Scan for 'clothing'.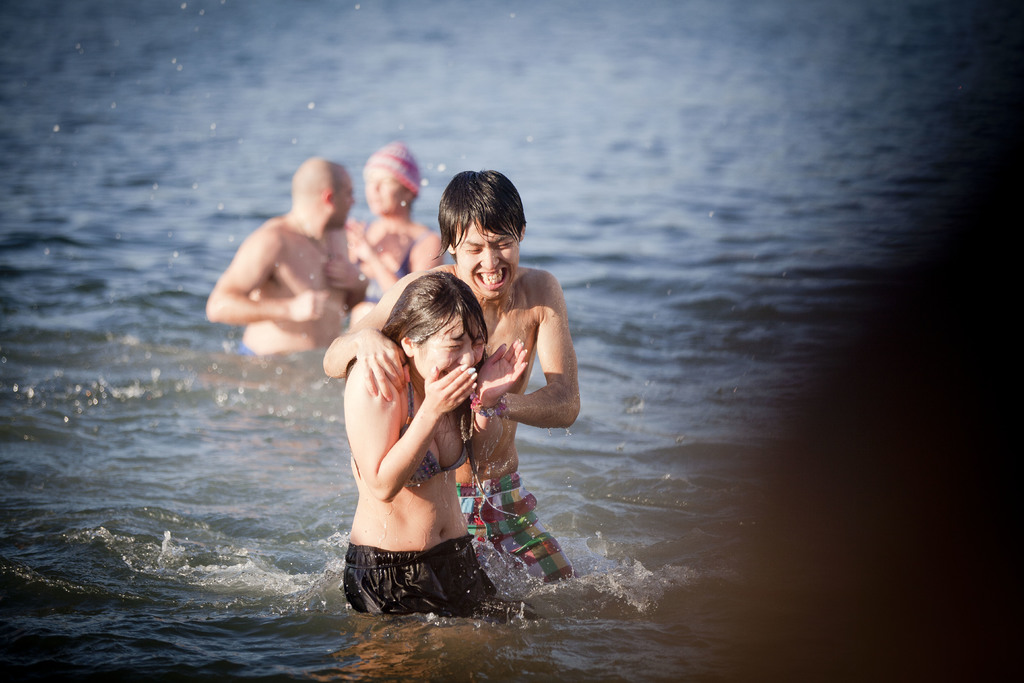
Scan result: crop(350, 544, 502, 618).
